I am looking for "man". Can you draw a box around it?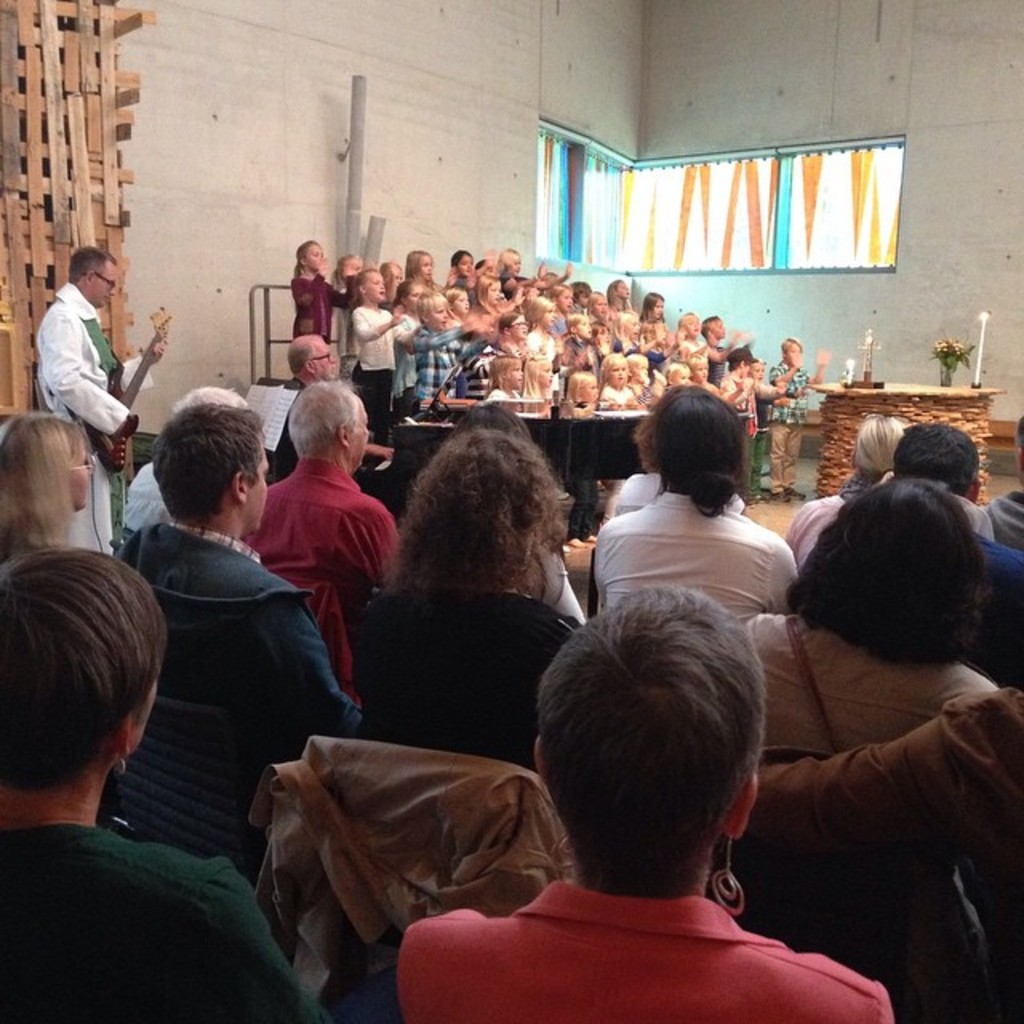
Sure, the bounding box is {"left": 254, "top": 330, "right": 397, "bottom": 494}.
